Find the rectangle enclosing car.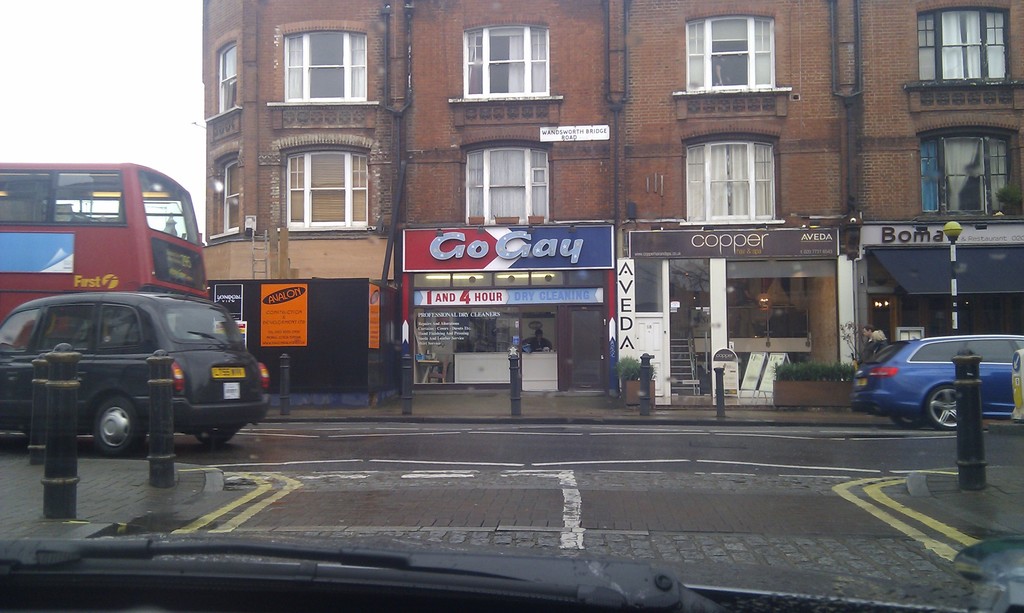
[left=0, top=0, right=1023, bottom=612].
